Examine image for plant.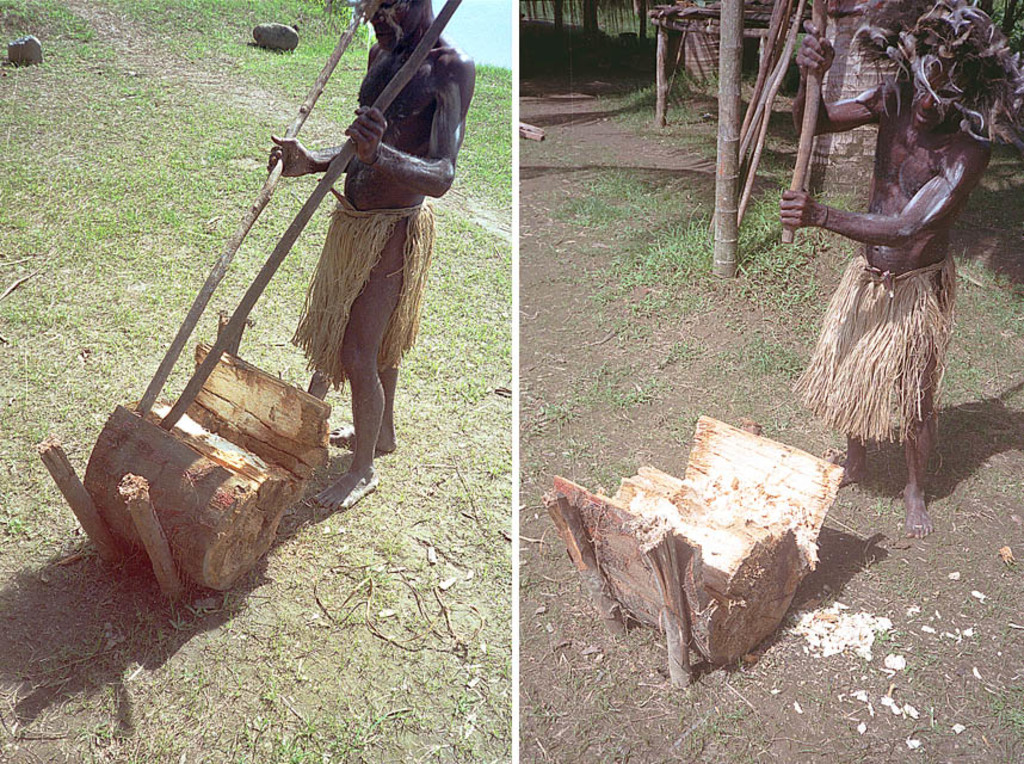
Examination result: rect(897, 575, 923, 600).
